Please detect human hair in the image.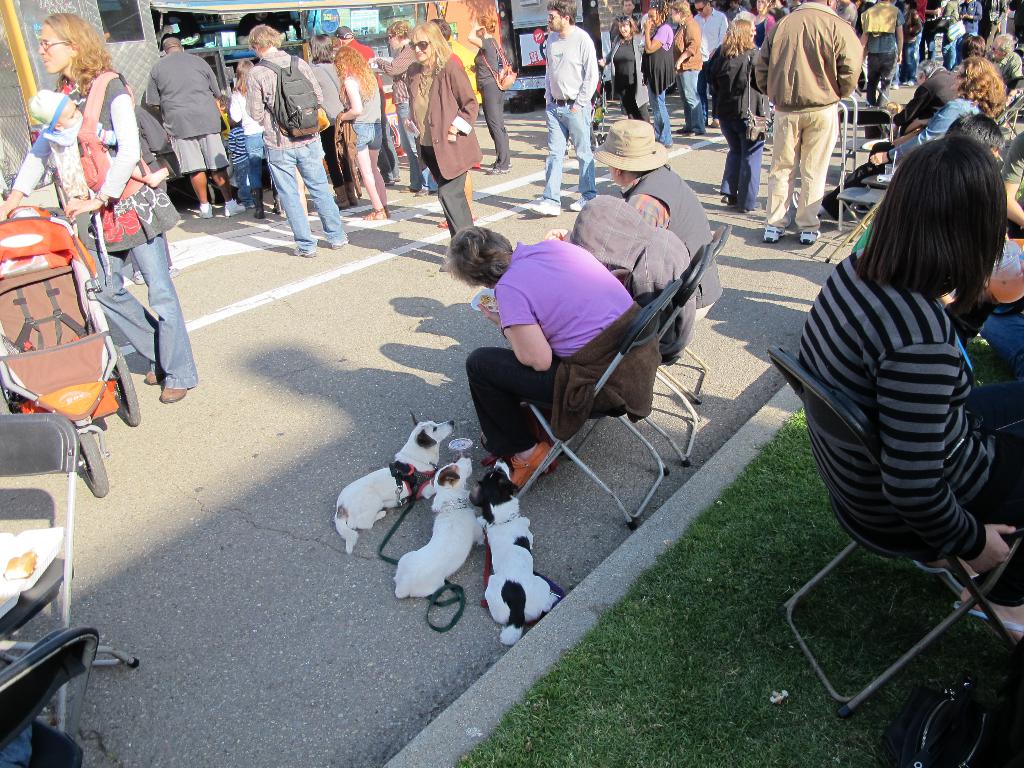
bbox=[442, 223, 515, 288].
